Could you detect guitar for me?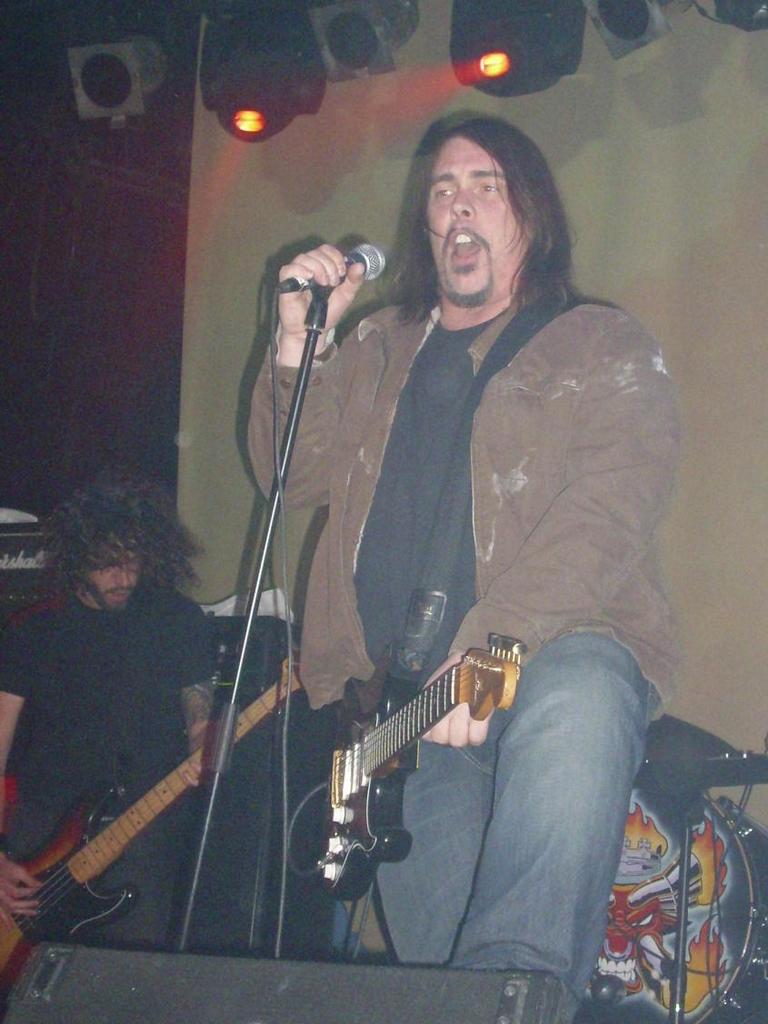
Detection result: <bbox>290, 613, 523, 894</bbox>.
